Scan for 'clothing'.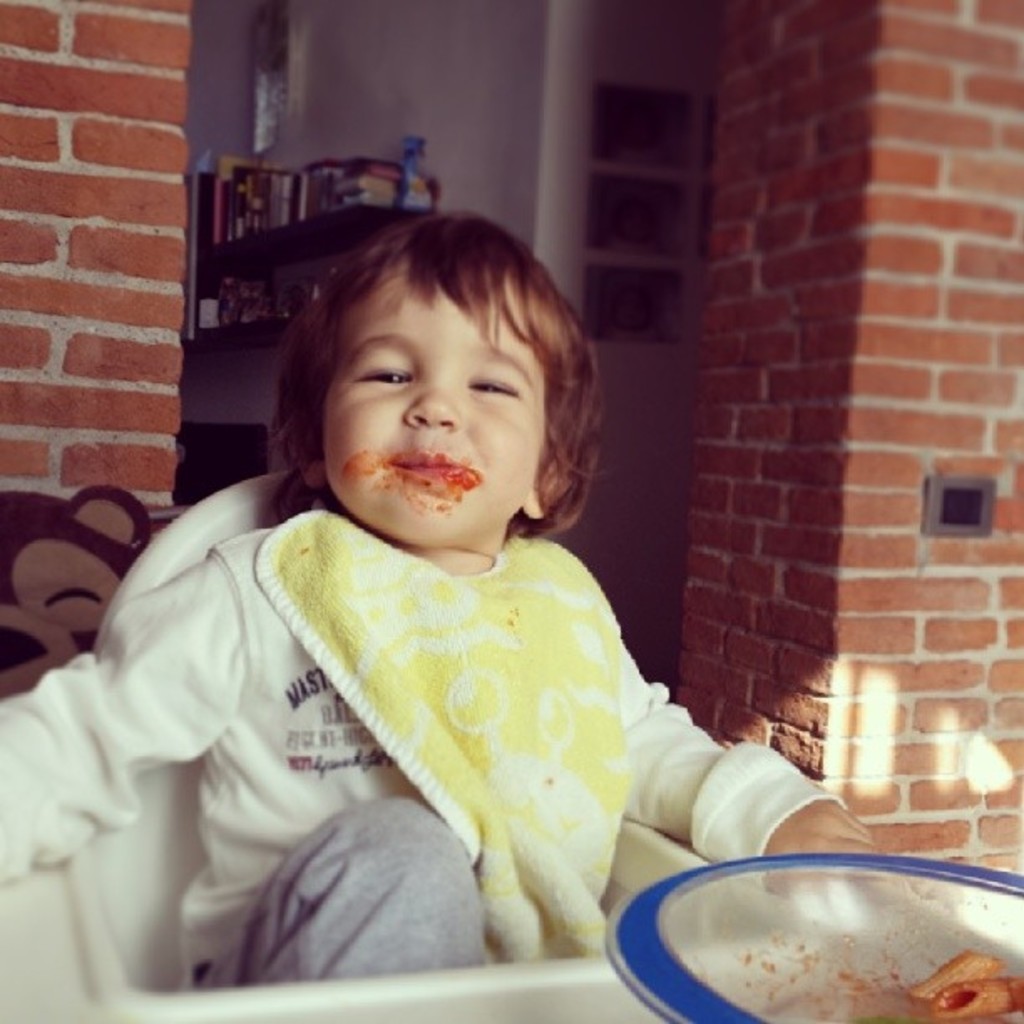
Scan result: (3,510,850,1009).
